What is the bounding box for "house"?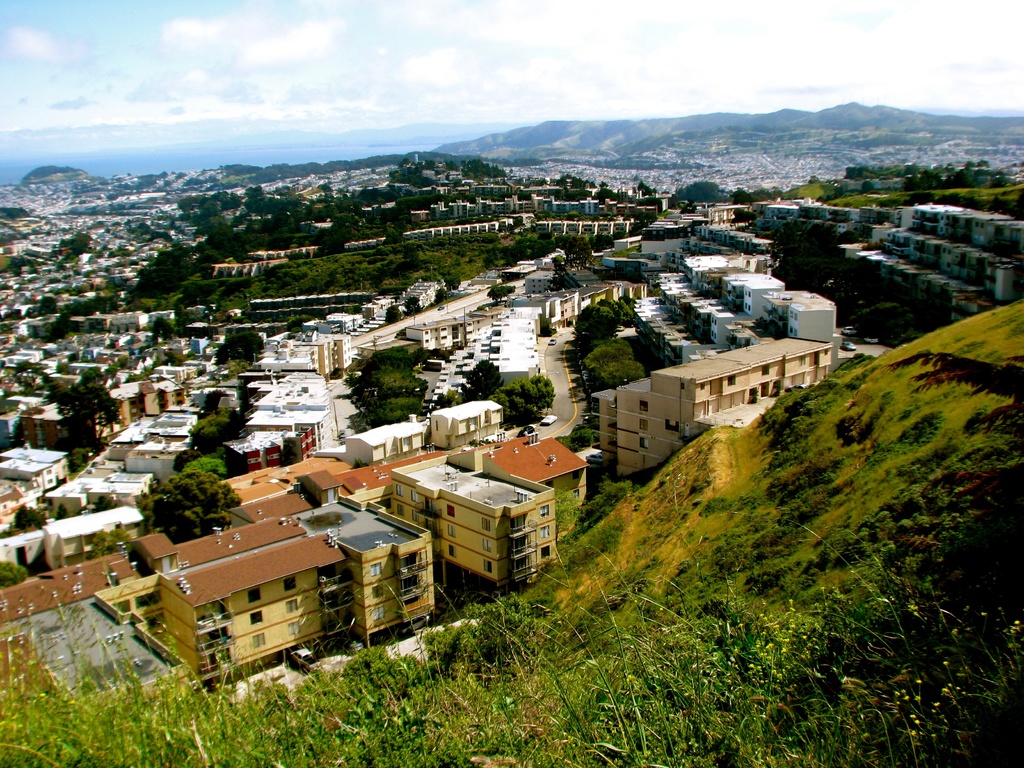
select_region(257, 378, 339, 438).
